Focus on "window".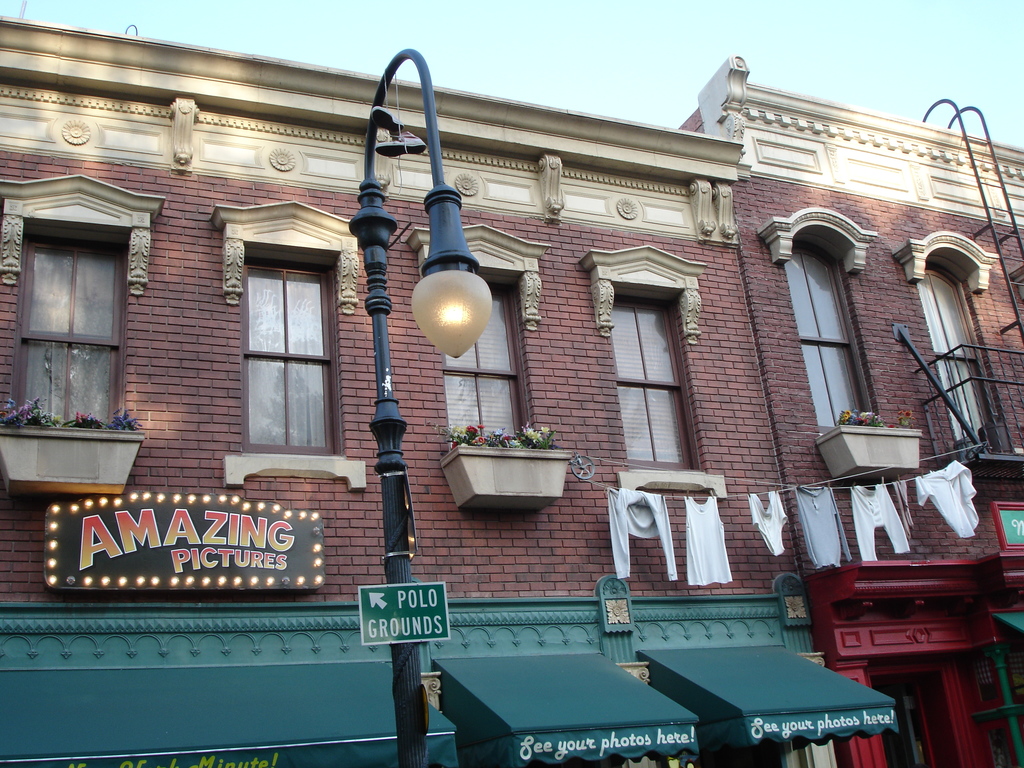
Focused at l=15, t=236, r=127, b=428.
